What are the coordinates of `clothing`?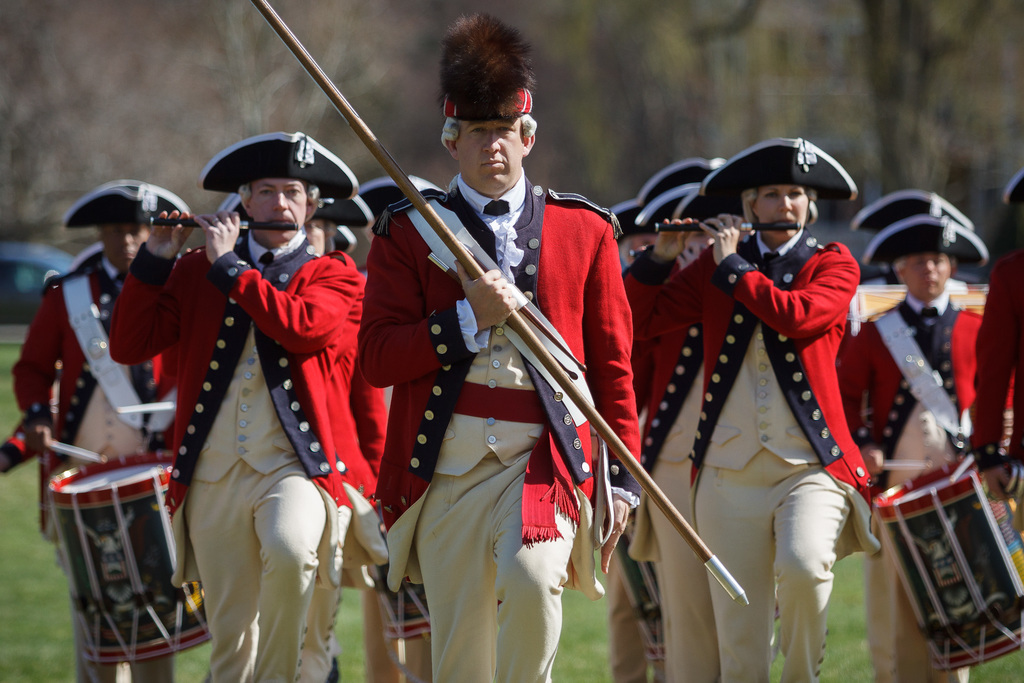
l=105, t=227, r=364, b=682.
